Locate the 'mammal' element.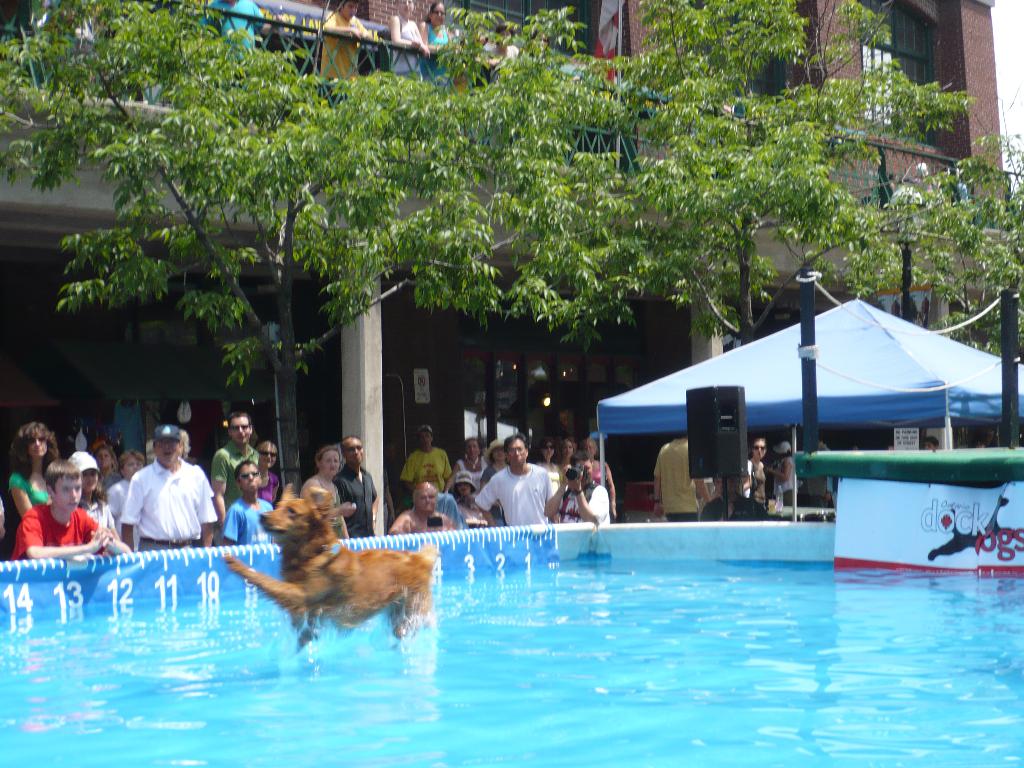
Element bbox: (93,440,125,497).
